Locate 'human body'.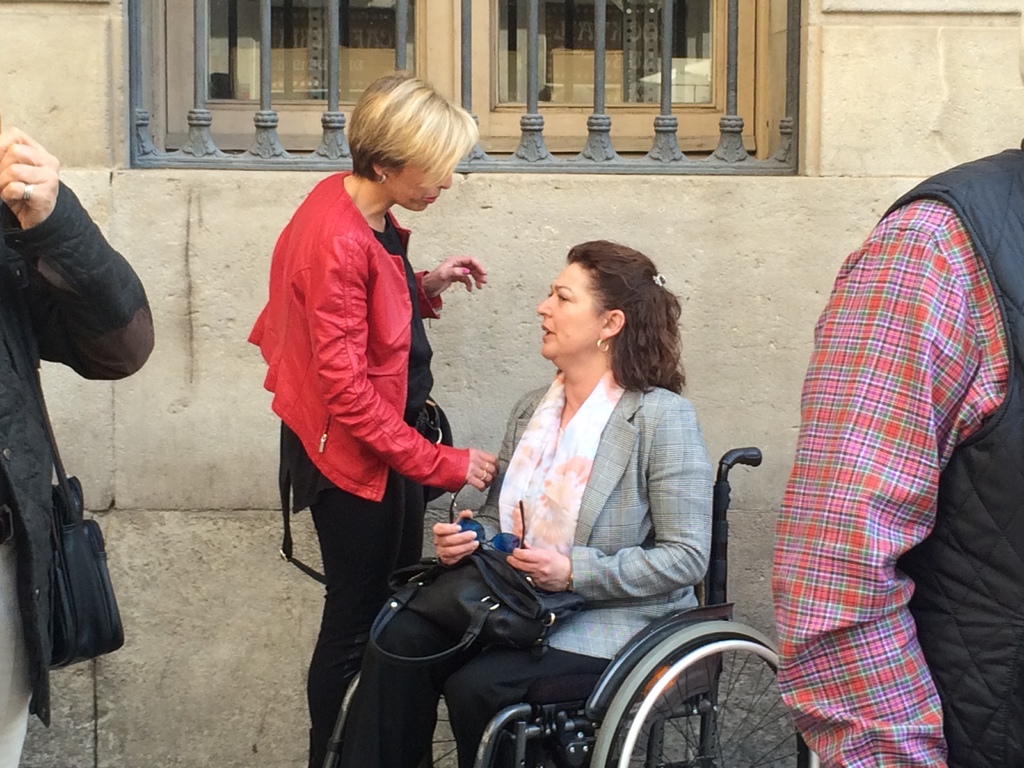
Bounding box: pyautogui.locateOnScreen(767, 145, 1023, 767).
